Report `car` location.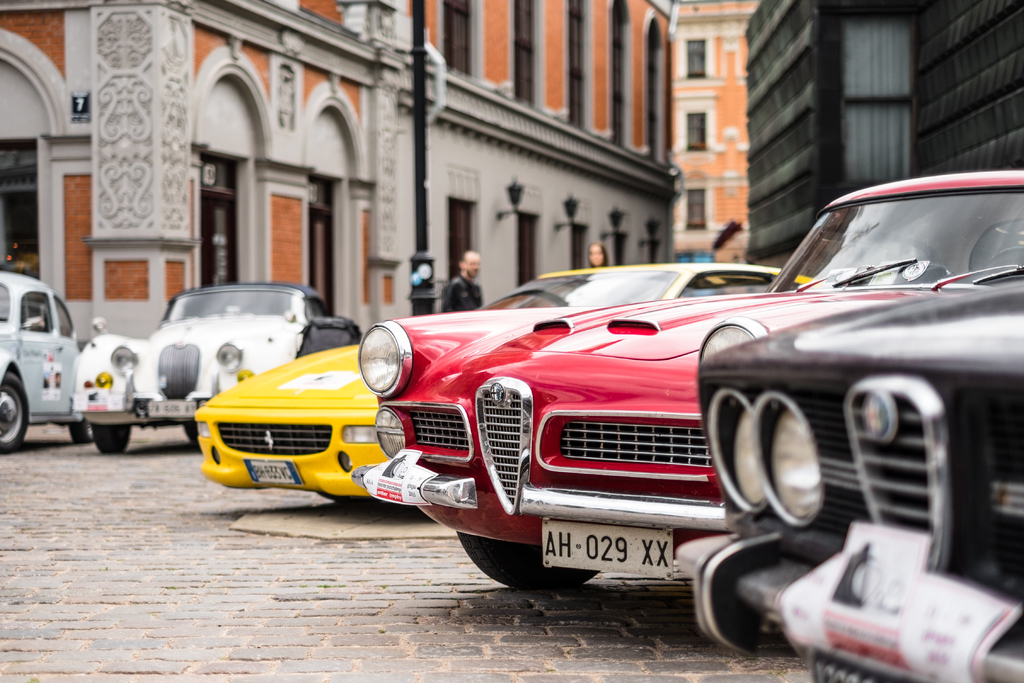
Report: left=672, top=264, right=1023, bottom=682.
